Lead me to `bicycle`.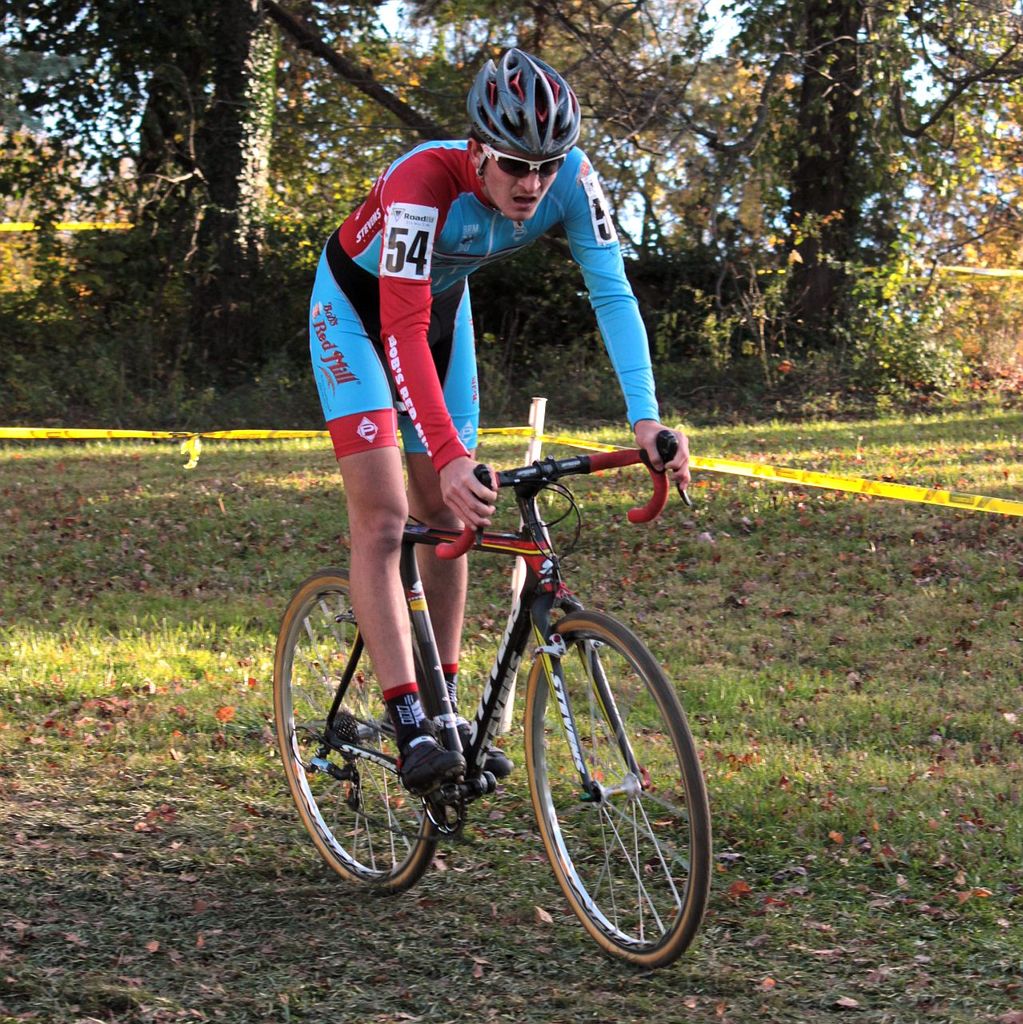
Lead to {"left": 256, "top": 400, "right": 726, "bottom": 959}.
